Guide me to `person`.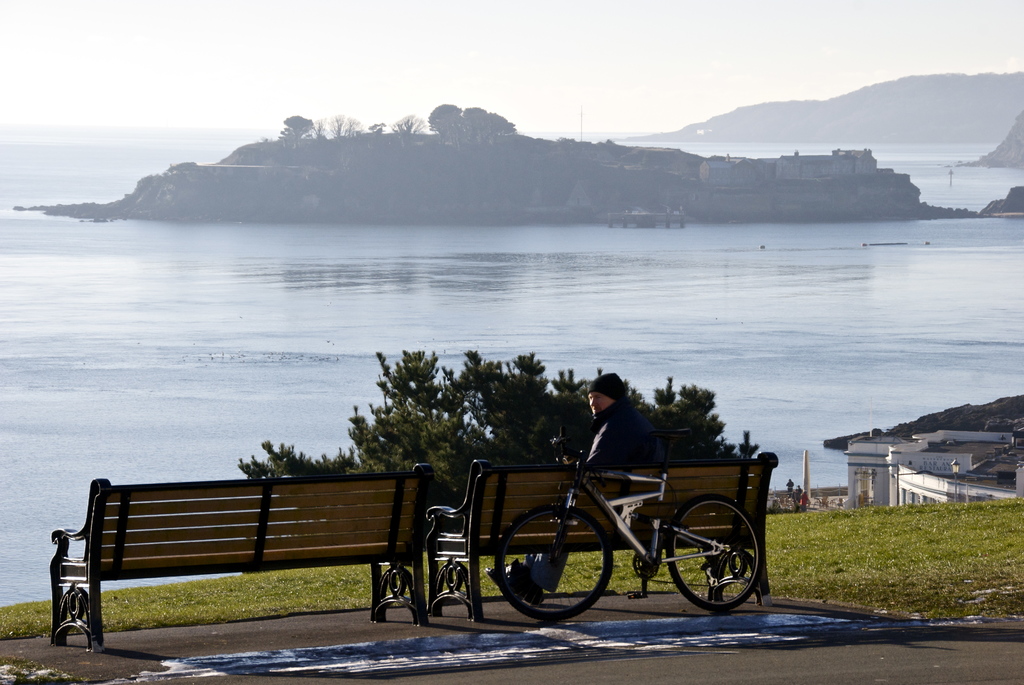
Guidance: bbox(498, 375, 668, 602).
